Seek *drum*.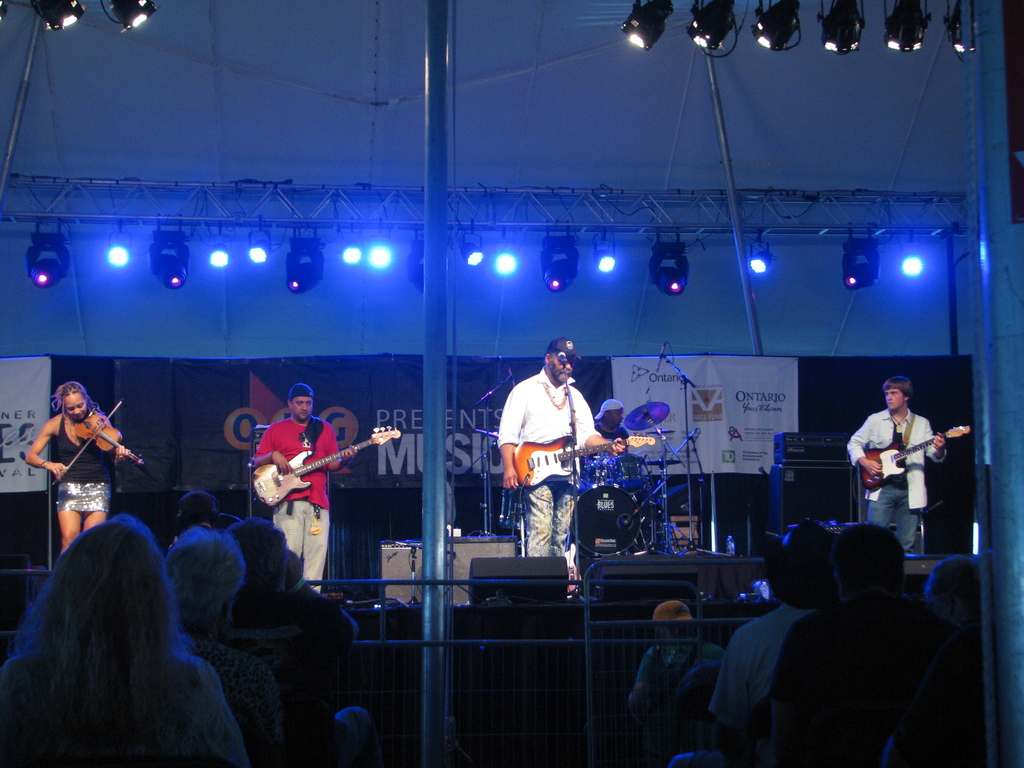
pyautogui.locateOnScreen(608, 452, 645, 495).
